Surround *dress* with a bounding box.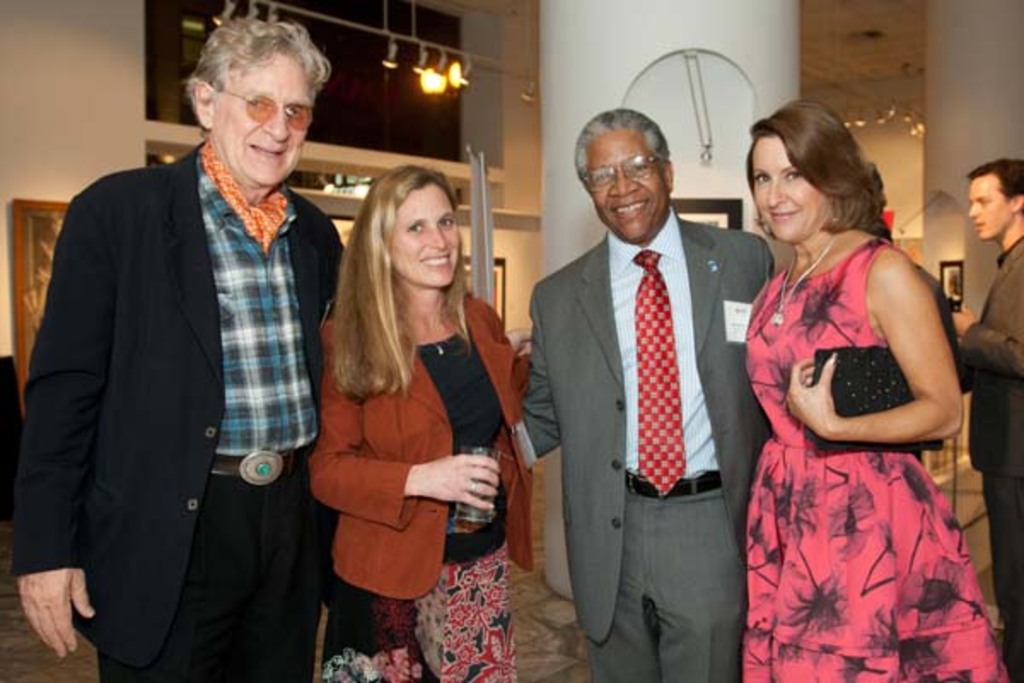
detection(739, 236, 1005, 681).
